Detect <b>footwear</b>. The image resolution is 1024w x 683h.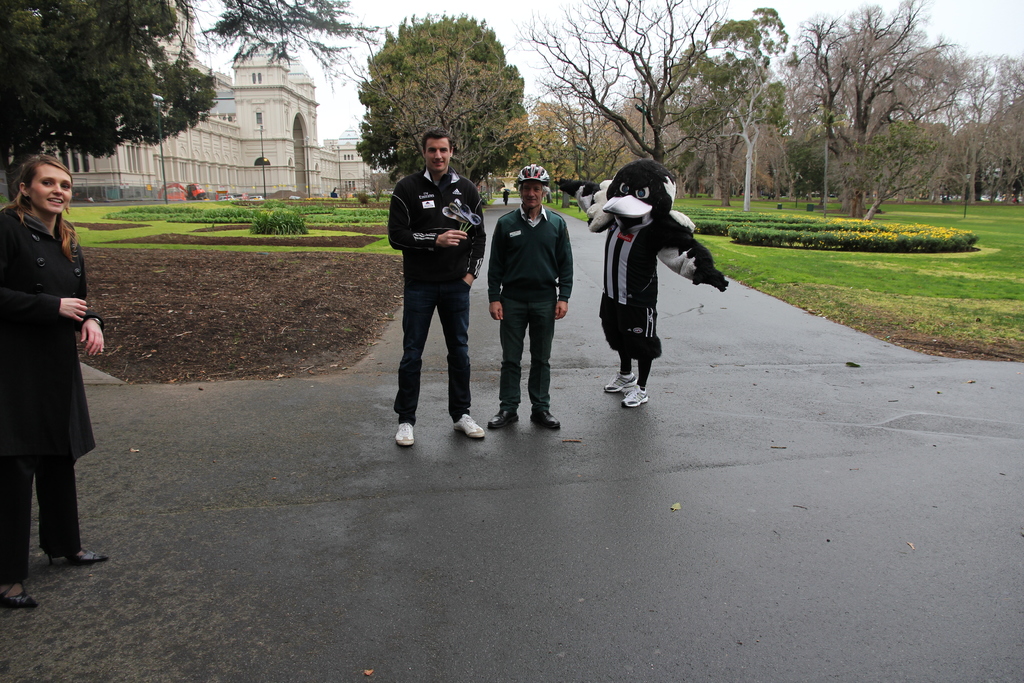
{"x1": 529, "y1": 411, "x2": 563, "y2": 431}.
